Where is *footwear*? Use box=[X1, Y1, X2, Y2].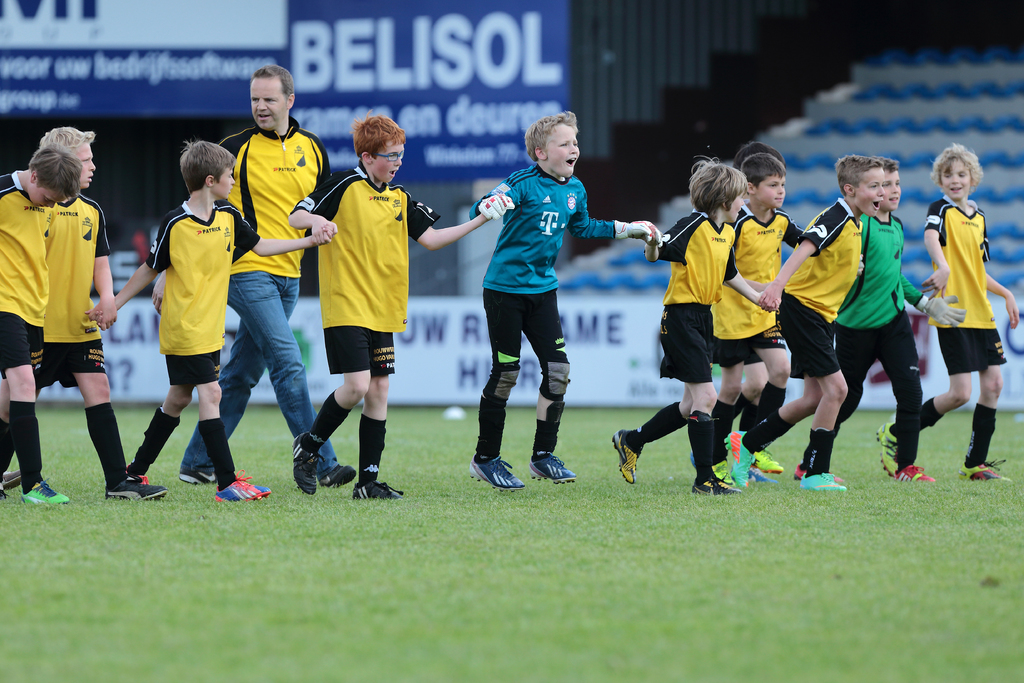
box=[607, 429, 639, 488].
